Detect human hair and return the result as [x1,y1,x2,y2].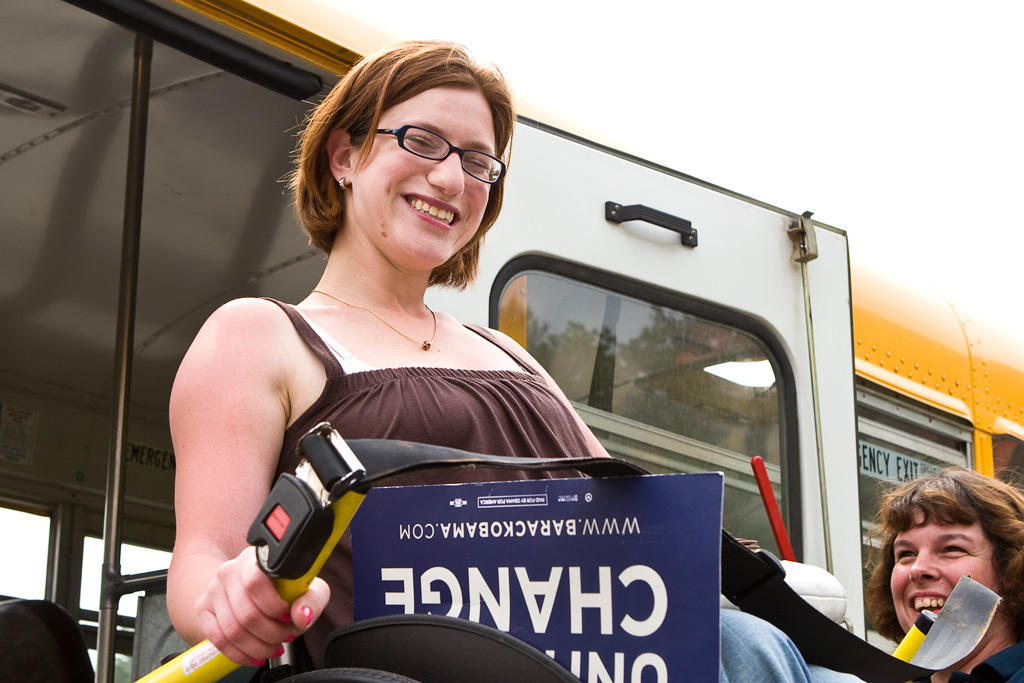
[287,28,508,291].
